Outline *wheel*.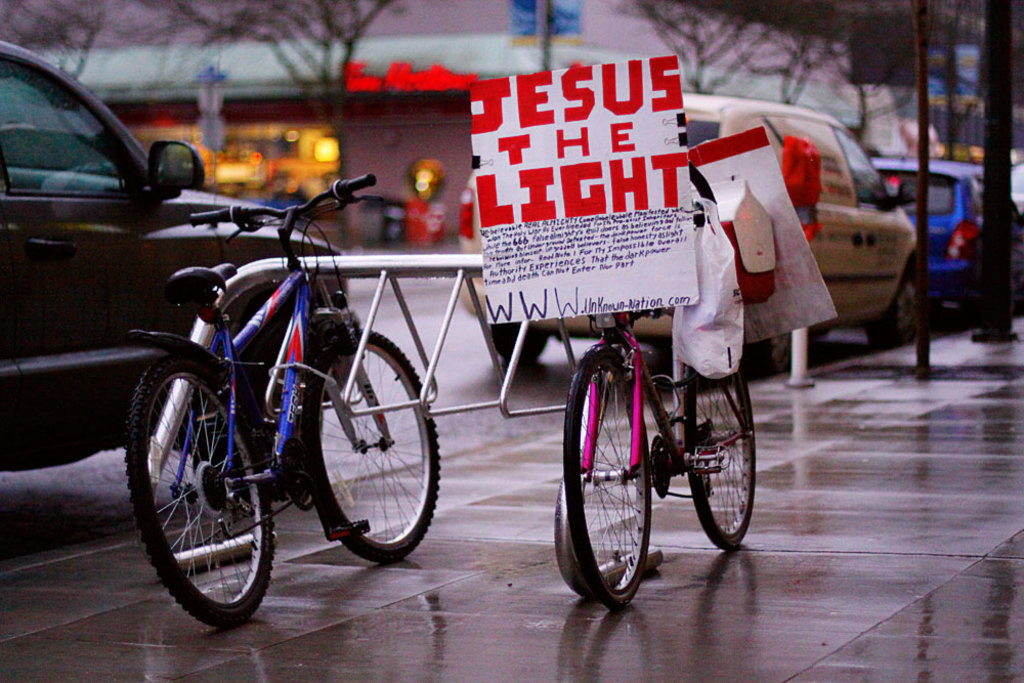
Outline: rect(564, 339, 650, 610).
